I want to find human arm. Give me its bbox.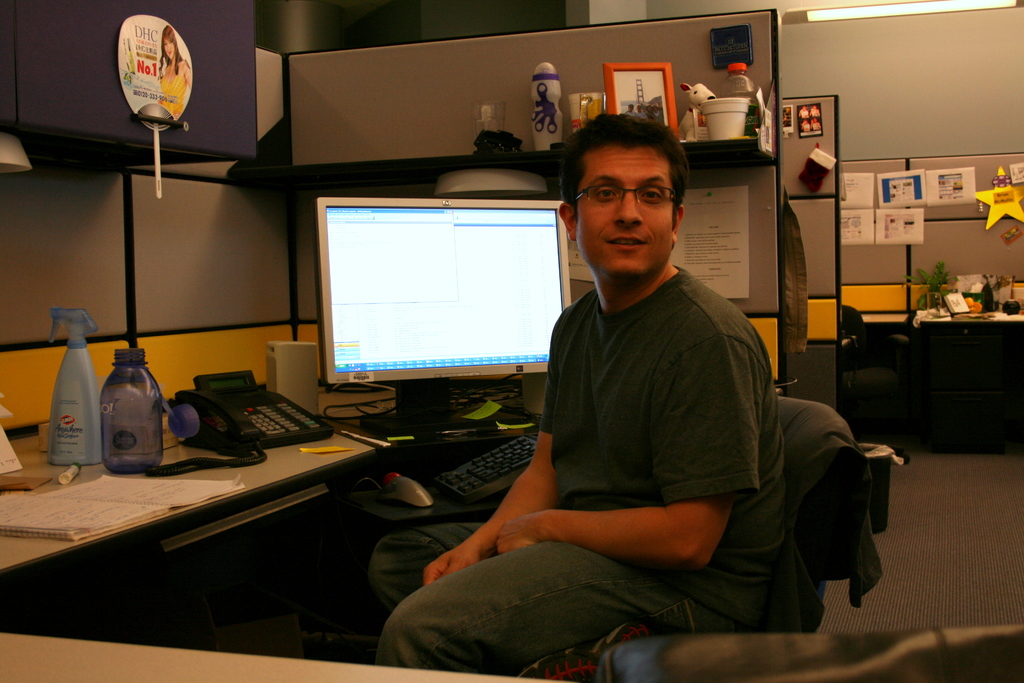
box(492, 486, 740, 571).
